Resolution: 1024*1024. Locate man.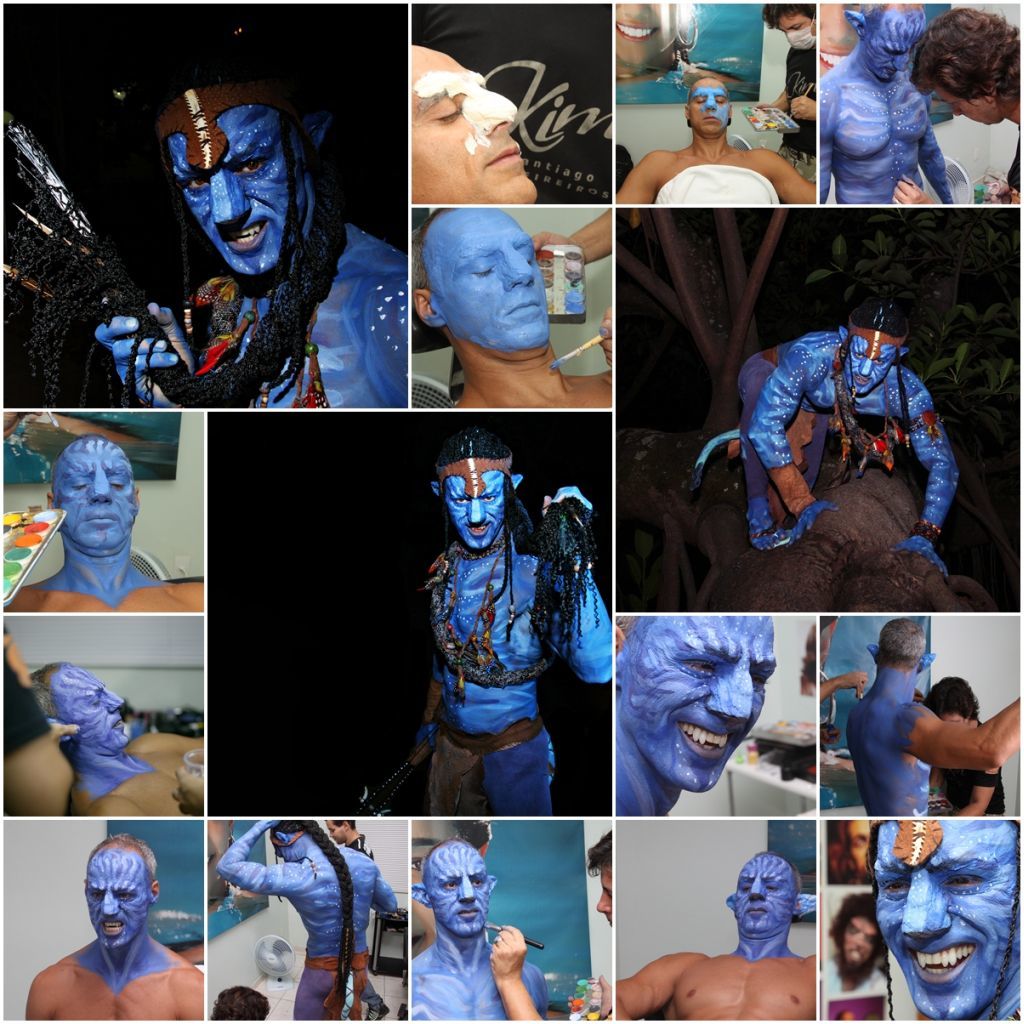
<bbox>859, 819, 1022, 1021</bbox>.
